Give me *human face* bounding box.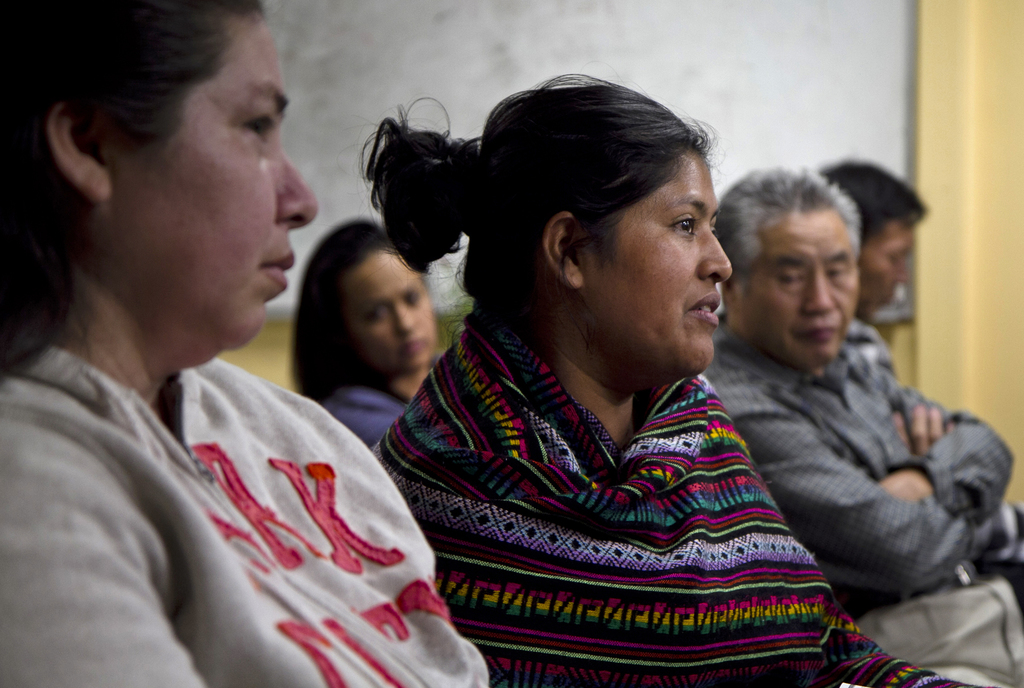
bbox=(750, 212, 855, 364).
